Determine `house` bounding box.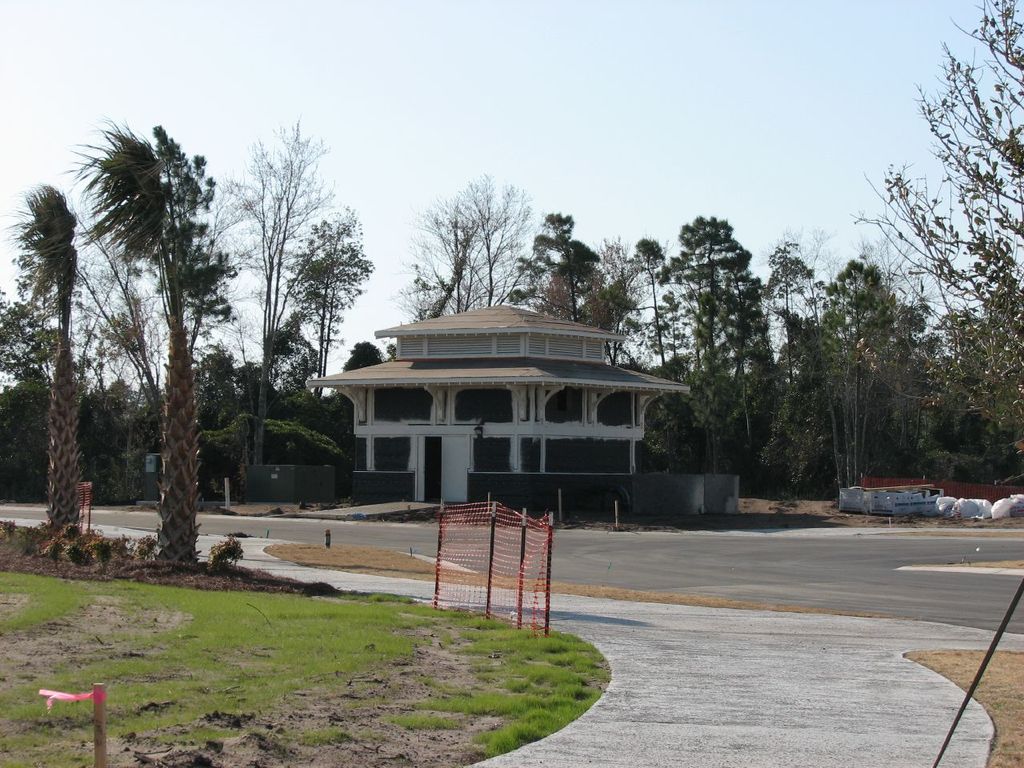
Determined: bbox=(298, 293, 716, 518).
